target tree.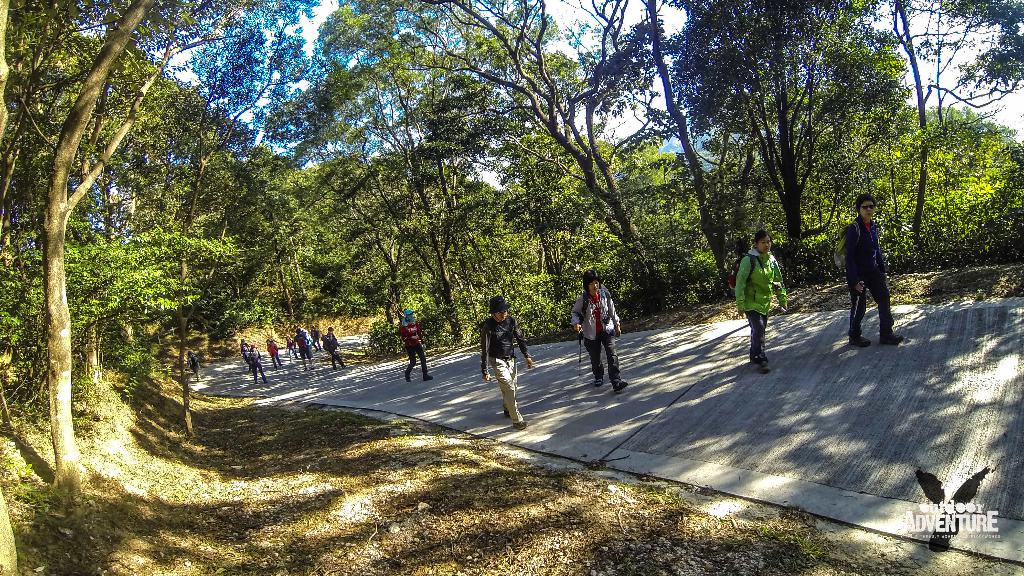
Target region: bbox(15, 0, 252, 490).
